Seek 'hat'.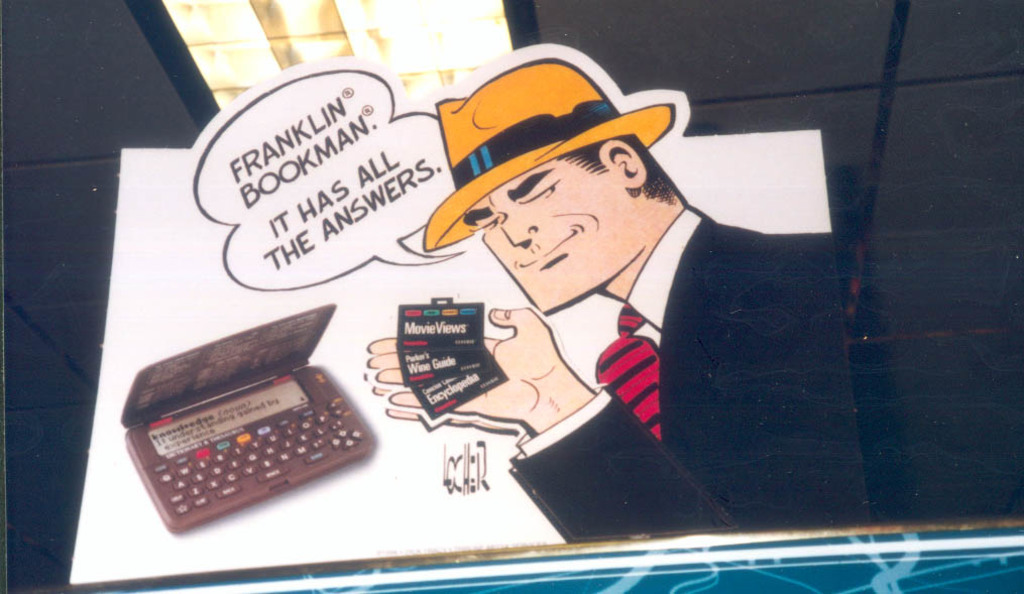
BBox(424, 57, 676, 249).
